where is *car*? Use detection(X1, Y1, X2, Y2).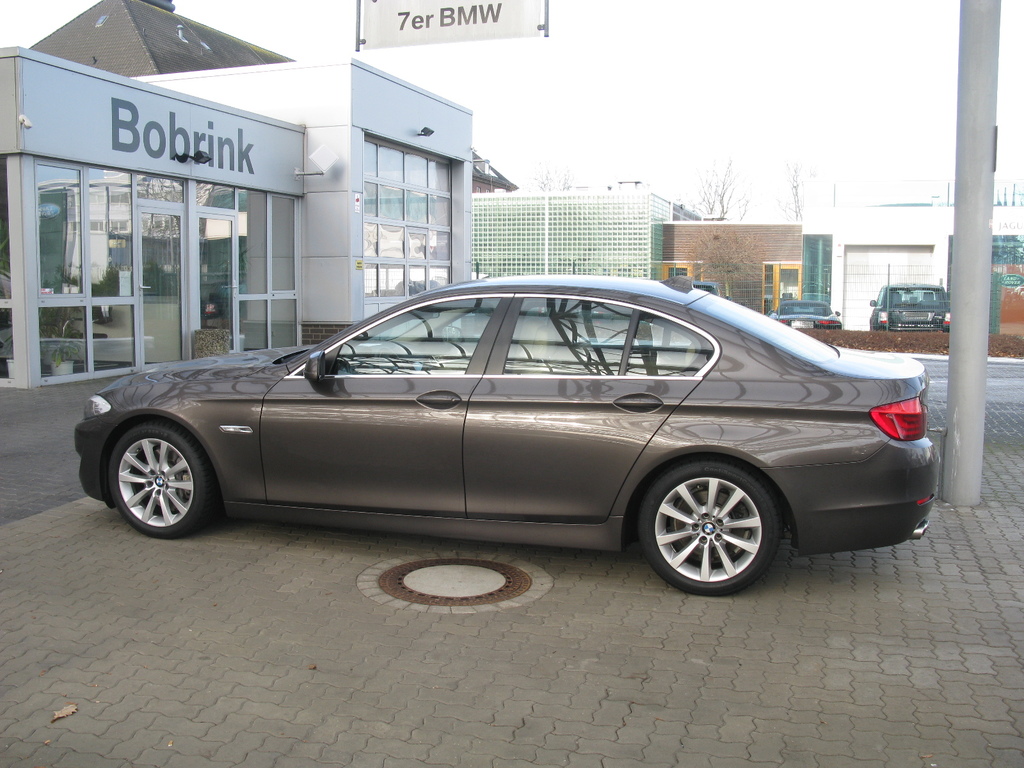
detection(72, 285, 956, 595).
